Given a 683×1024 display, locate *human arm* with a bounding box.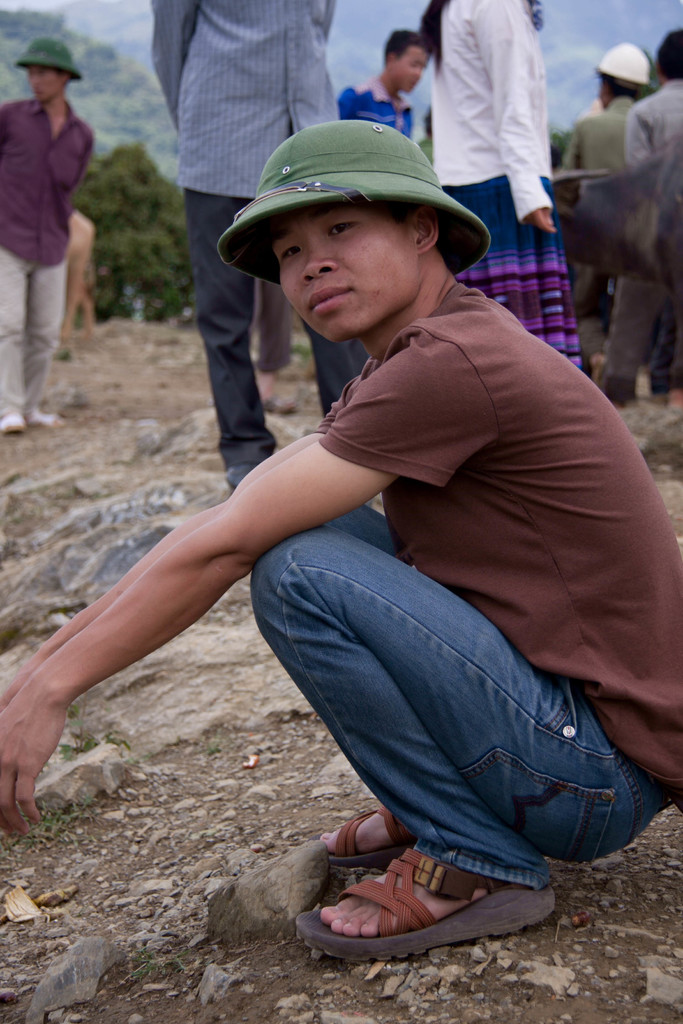
Located: {"x1": 62, "y1": 129, "x2": 96, "y2": 228}.
